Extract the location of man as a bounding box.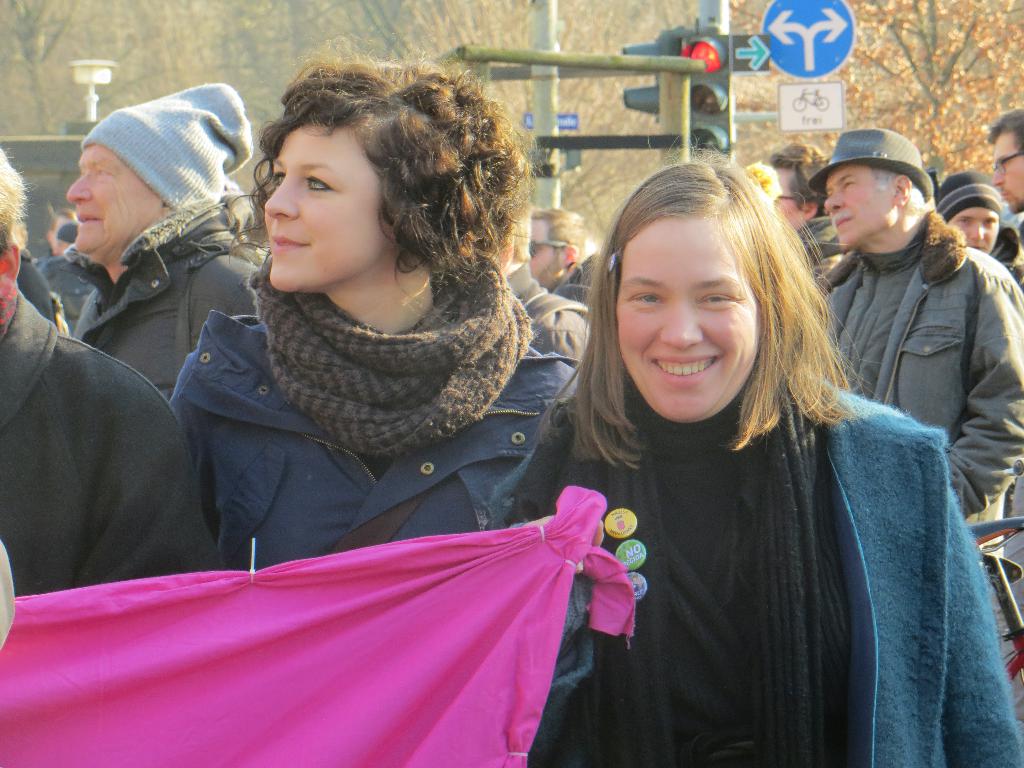
locate(530, 212, 604, 309).
